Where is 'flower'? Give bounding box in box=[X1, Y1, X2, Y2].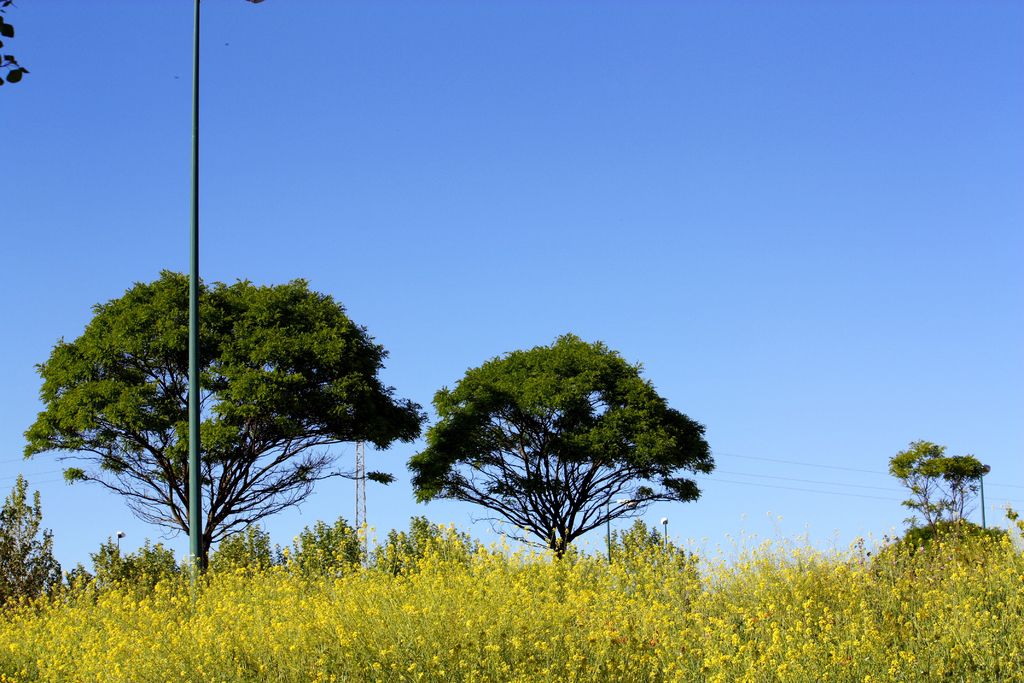
box=[483, 643, 504, 652].
